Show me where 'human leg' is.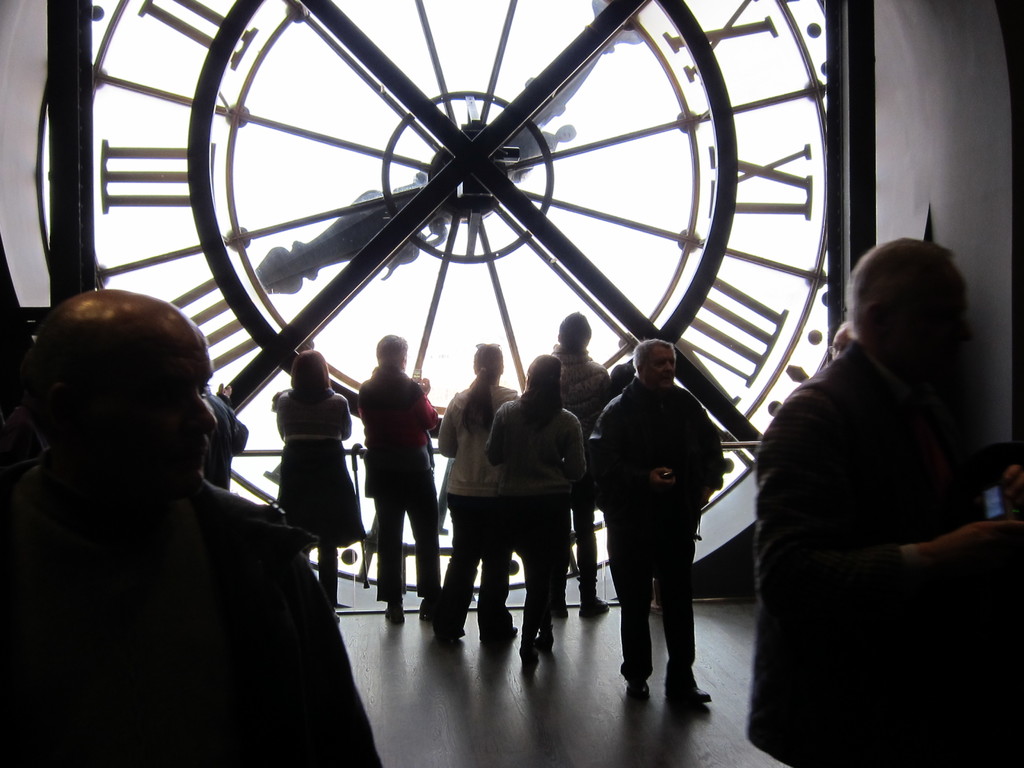
'human leg' is at l=435, t=492, r=481, b=641.
